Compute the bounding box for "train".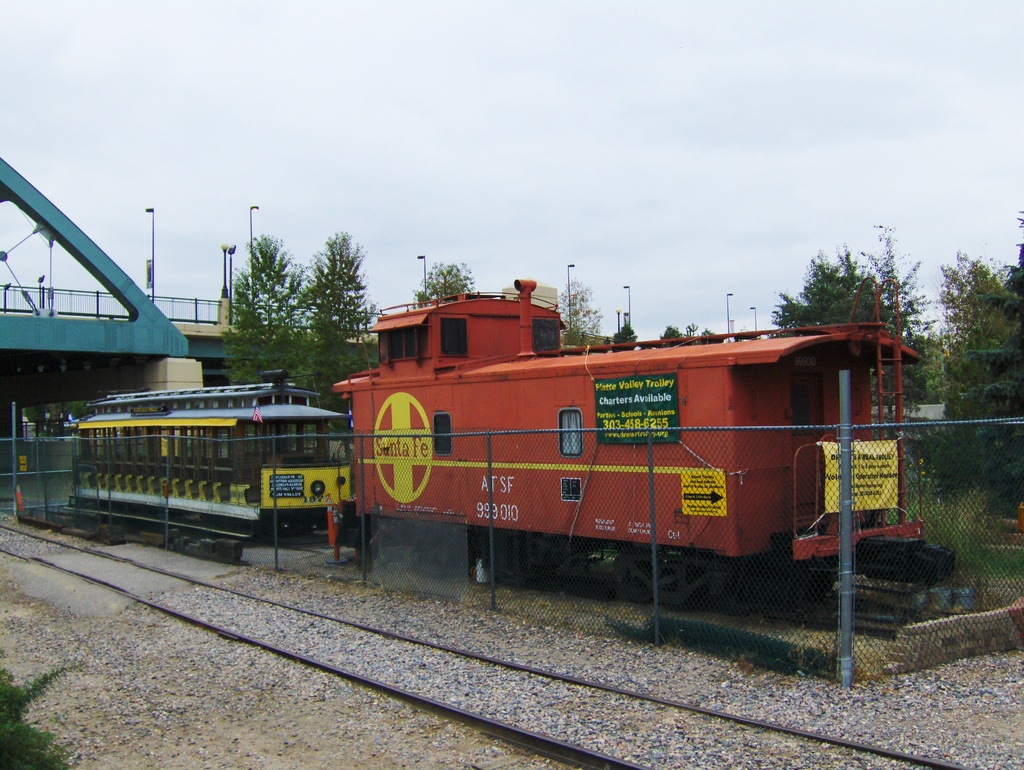
63/364/349/541.
